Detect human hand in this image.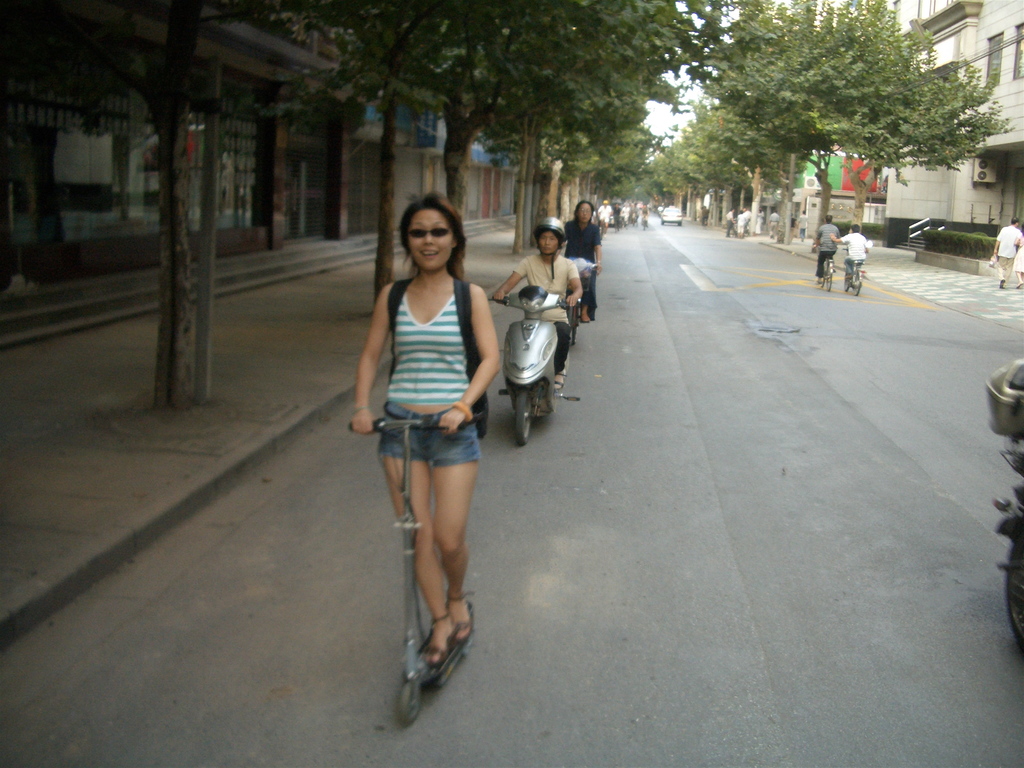
Detection: rect(492, 290, 505, 305).
